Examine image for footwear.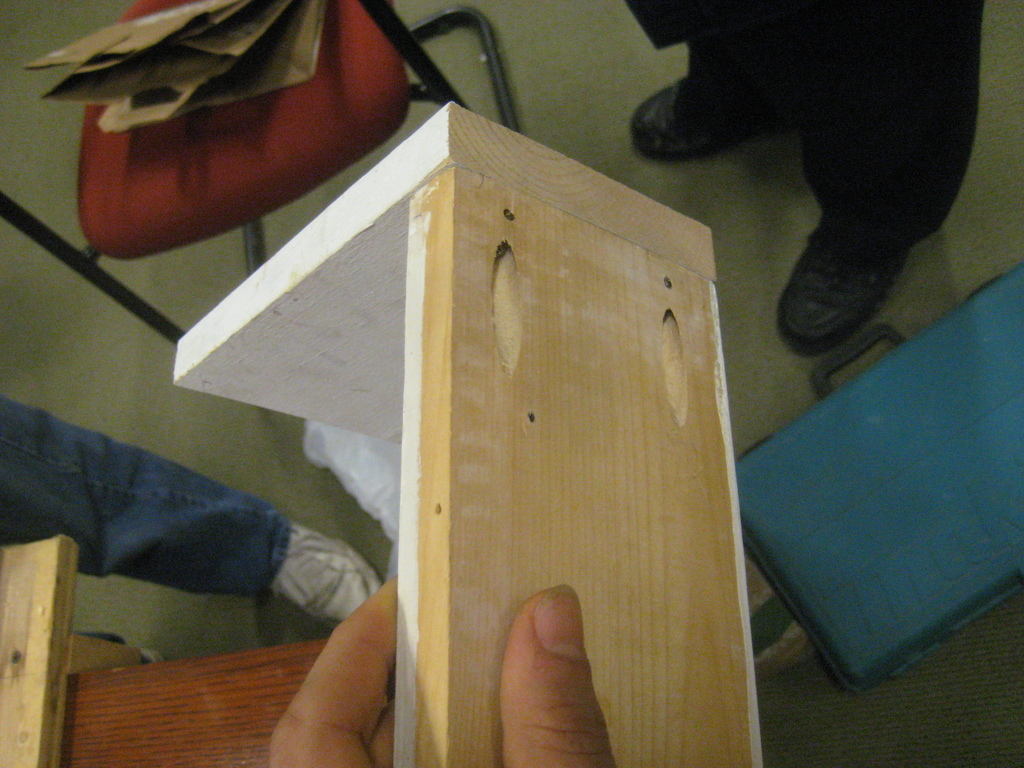
Examination result: [624,67,786,165].
